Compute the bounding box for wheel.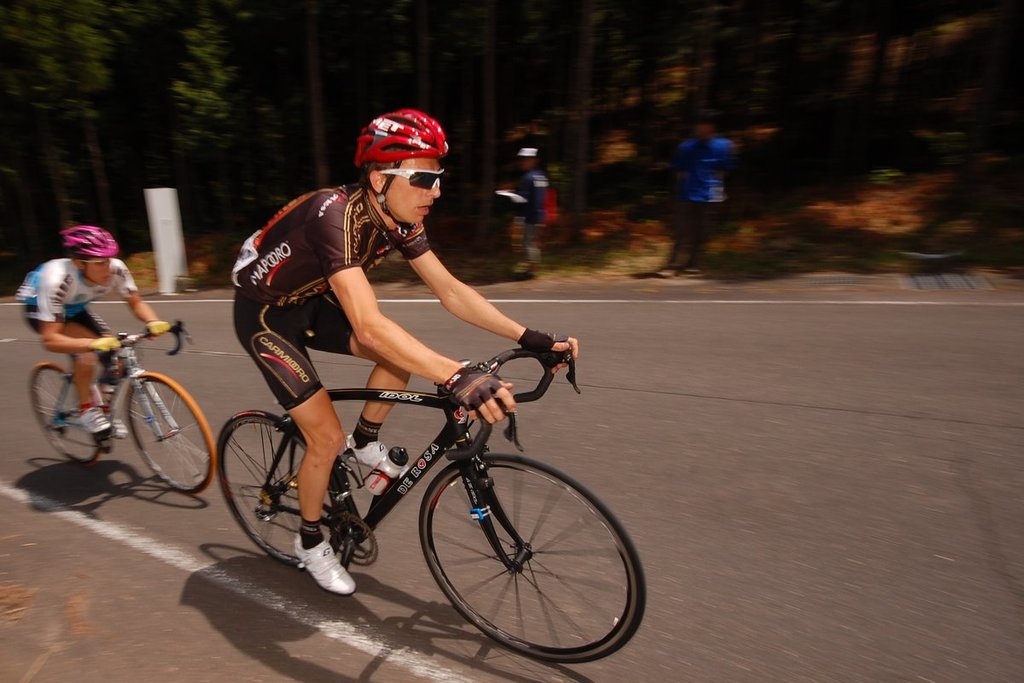
[left=123, top=367, right=218, bottom=489].
